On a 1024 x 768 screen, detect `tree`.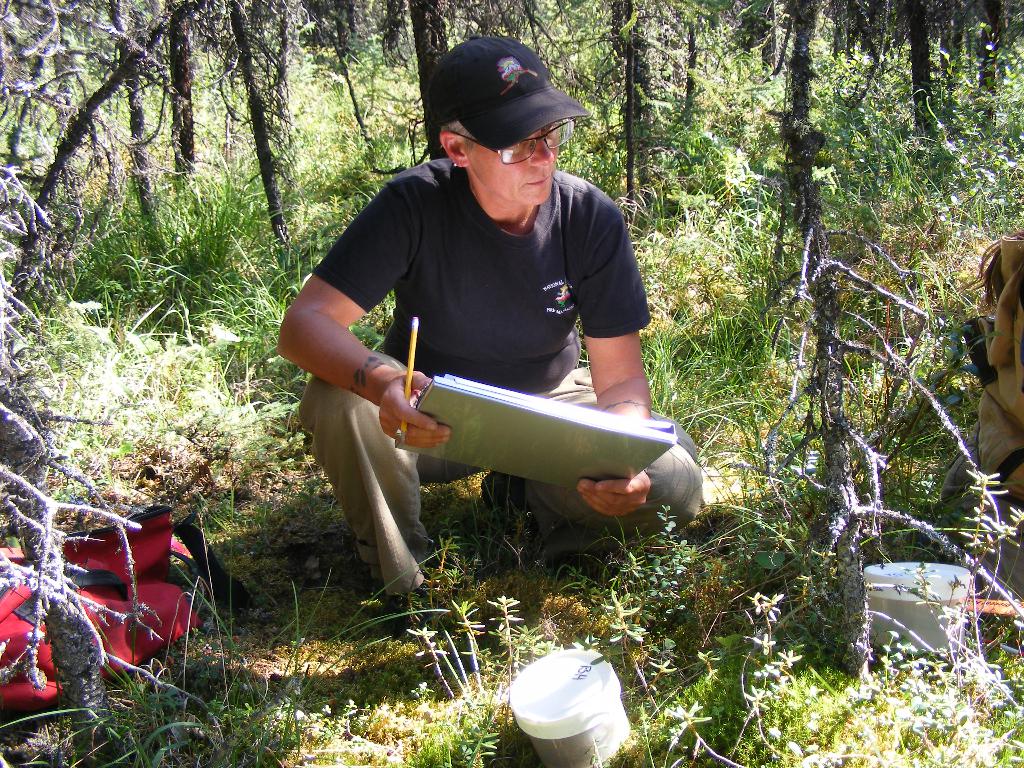
[x1=371, y1=0, x2=568, y2=161].
